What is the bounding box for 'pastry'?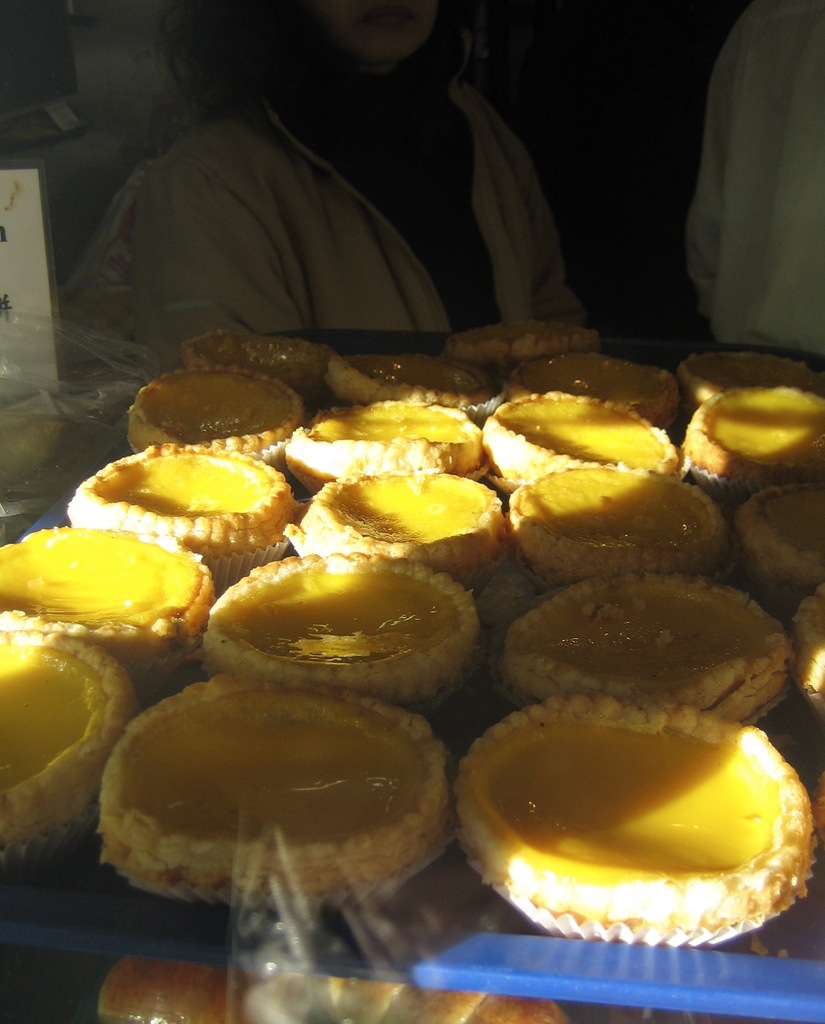
bbox=(504, 467, 728, 577).
